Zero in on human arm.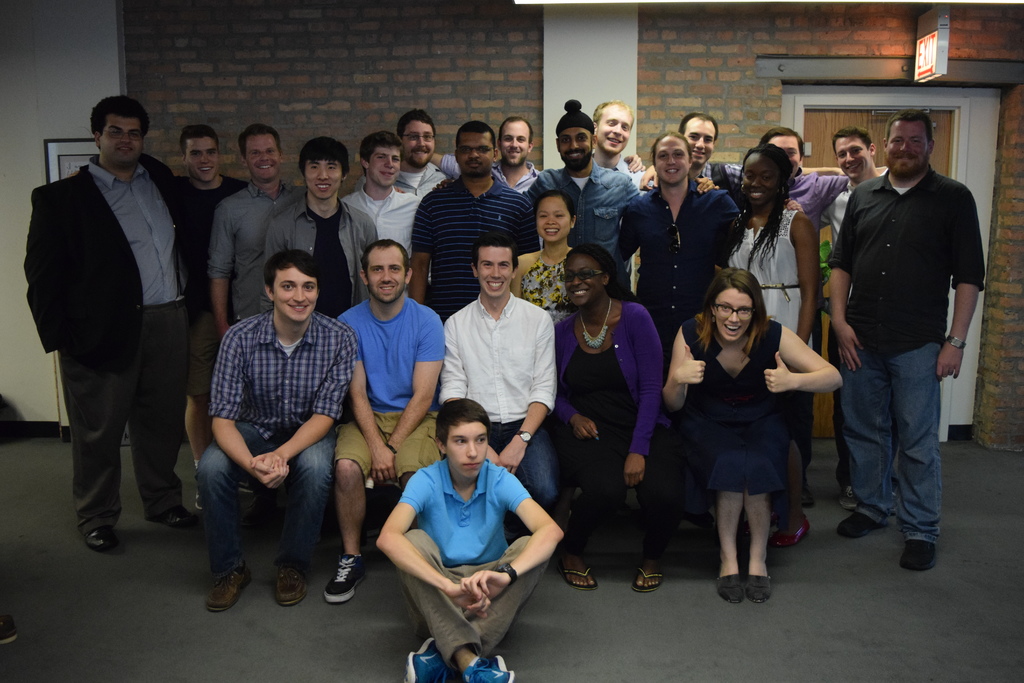
Zeroed in: x1=438 y1=323 x2=507 y2=477.
